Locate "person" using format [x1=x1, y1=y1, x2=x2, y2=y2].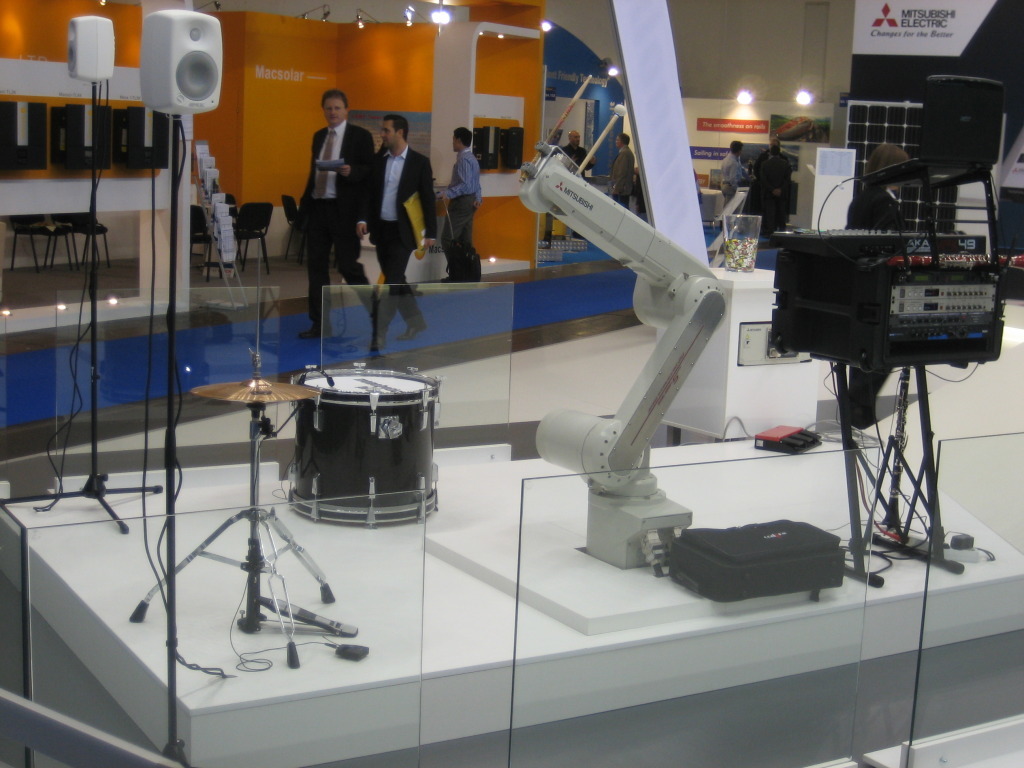
[x1=616, y1=138, x2=637, y2=207].
